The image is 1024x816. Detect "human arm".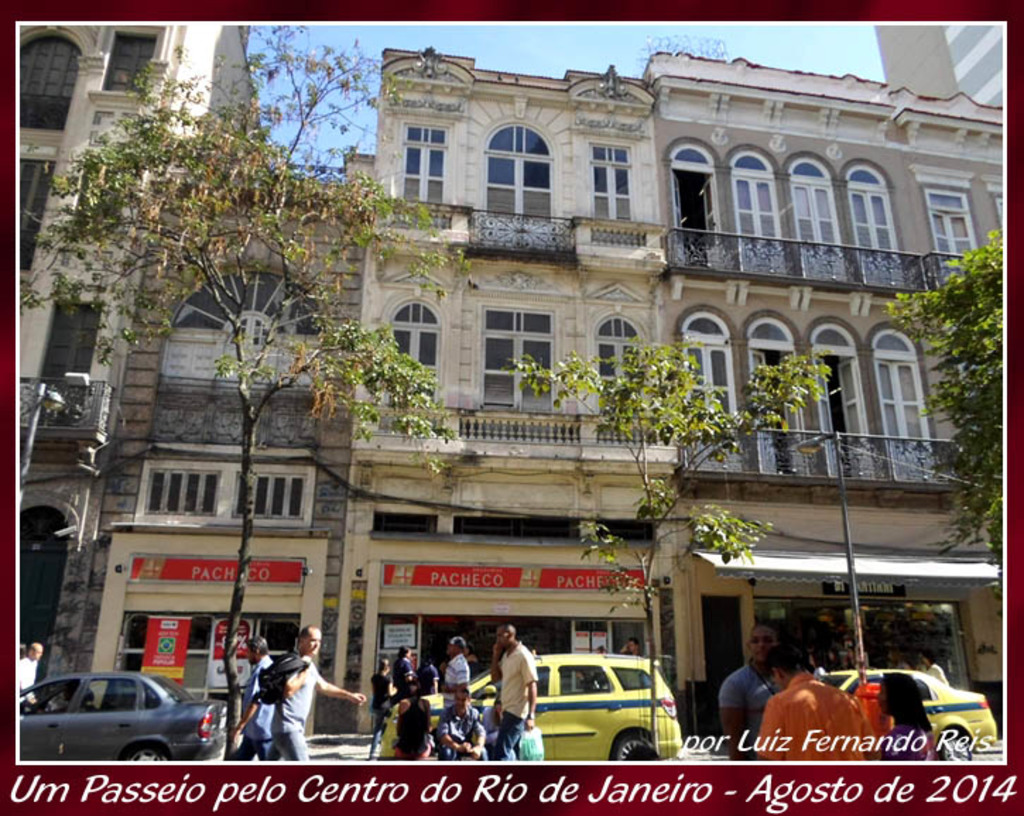
Detection: Rect(14, 659, 35, 706).
